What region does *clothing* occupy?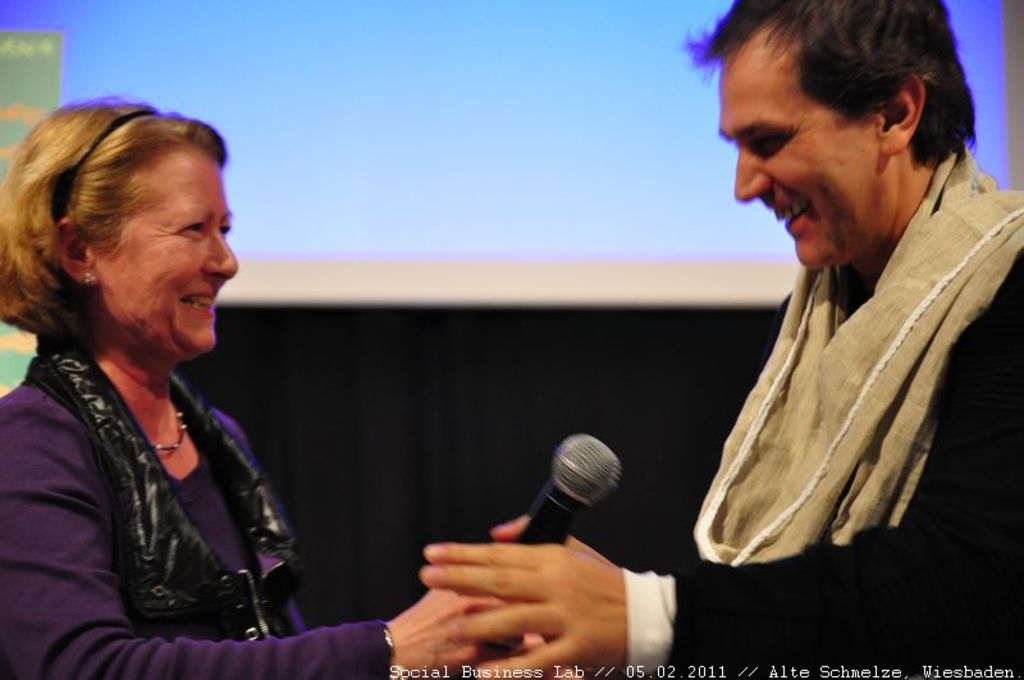
{"left": 0, "top": 374, "right": 389, "bottom": 679}.
